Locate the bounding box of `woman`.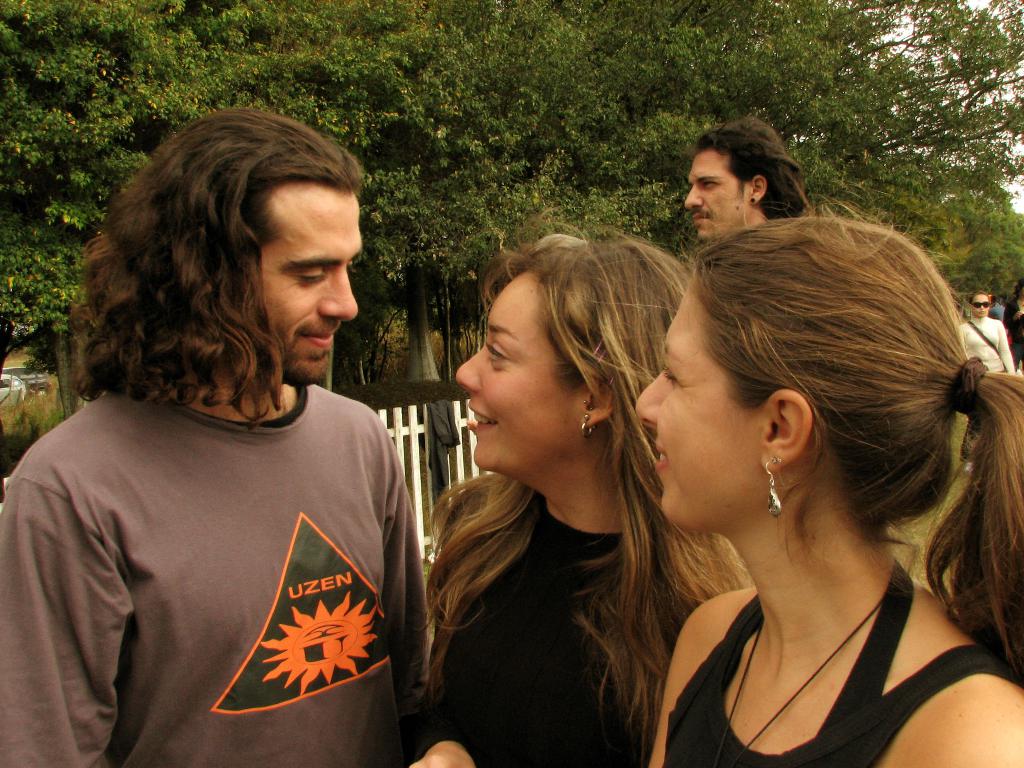
Bounding box: bbox=[641, 198, 1023, 767].
